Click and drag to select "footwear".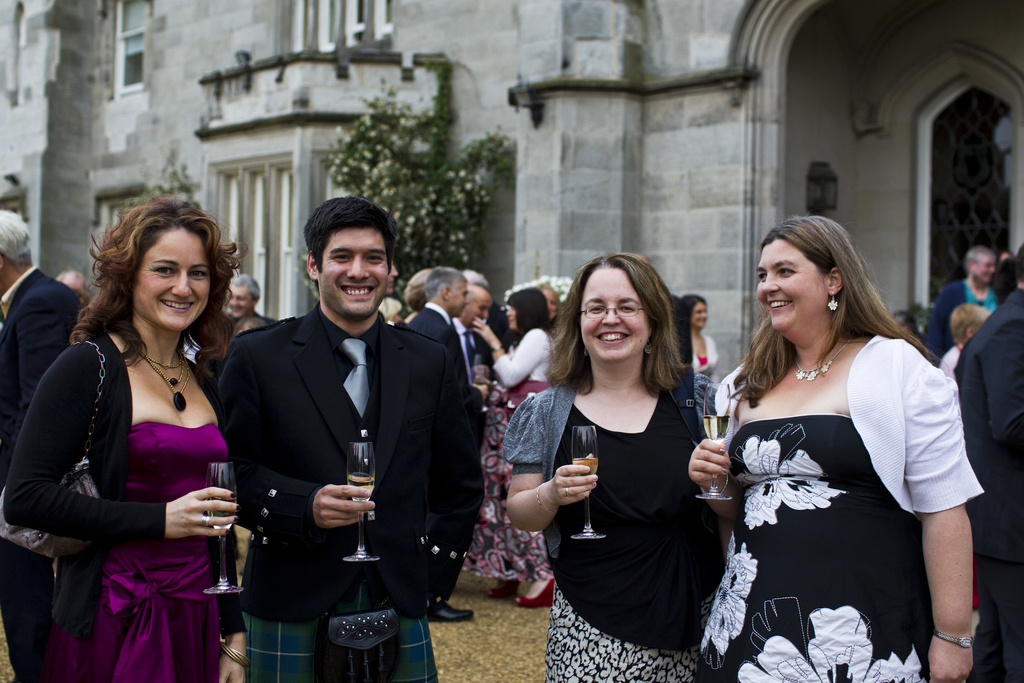
Selection: detection(424, 604, 474, 624).
